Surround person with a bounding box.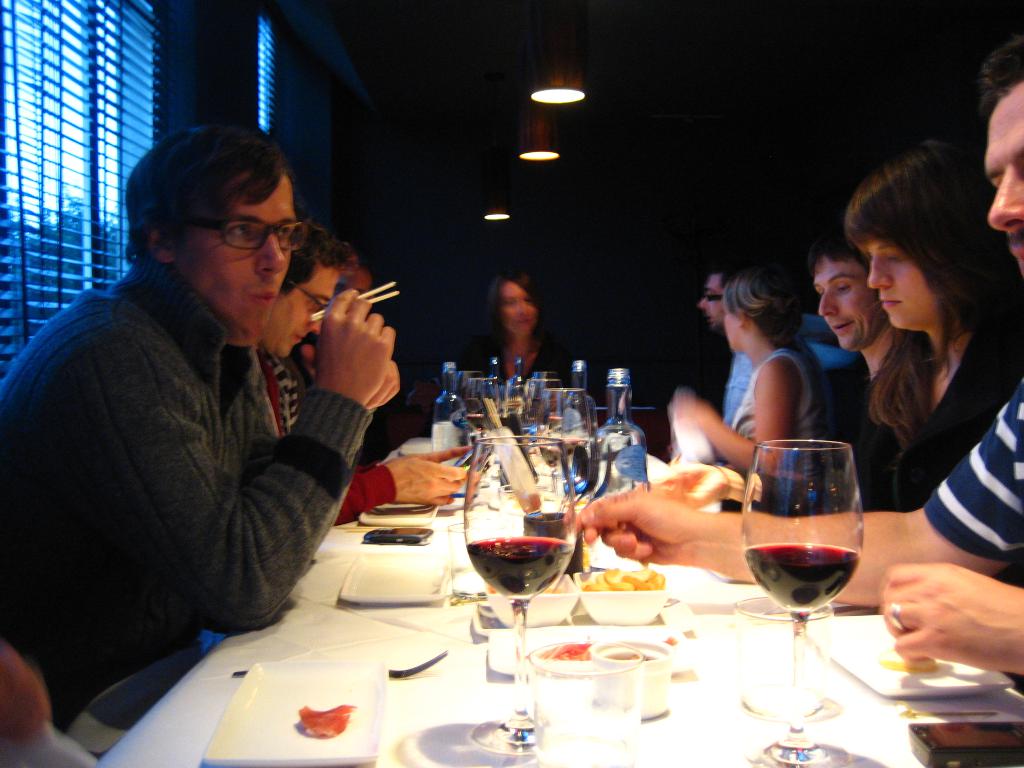
Rect(33, 111, 378, 727).
